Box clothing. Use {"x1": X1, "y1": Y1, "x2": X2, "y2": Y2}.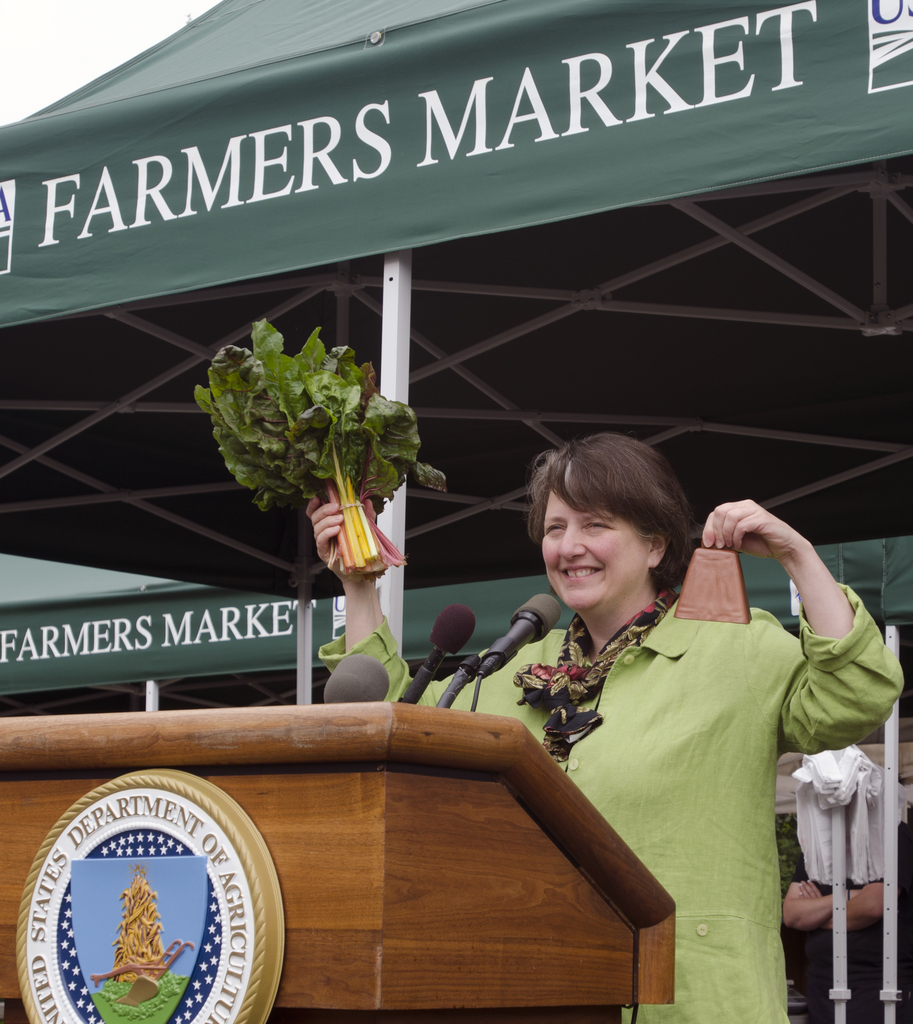
{"x1": 312, "y1": 596, "x2": 903, "y2": 1023}.
